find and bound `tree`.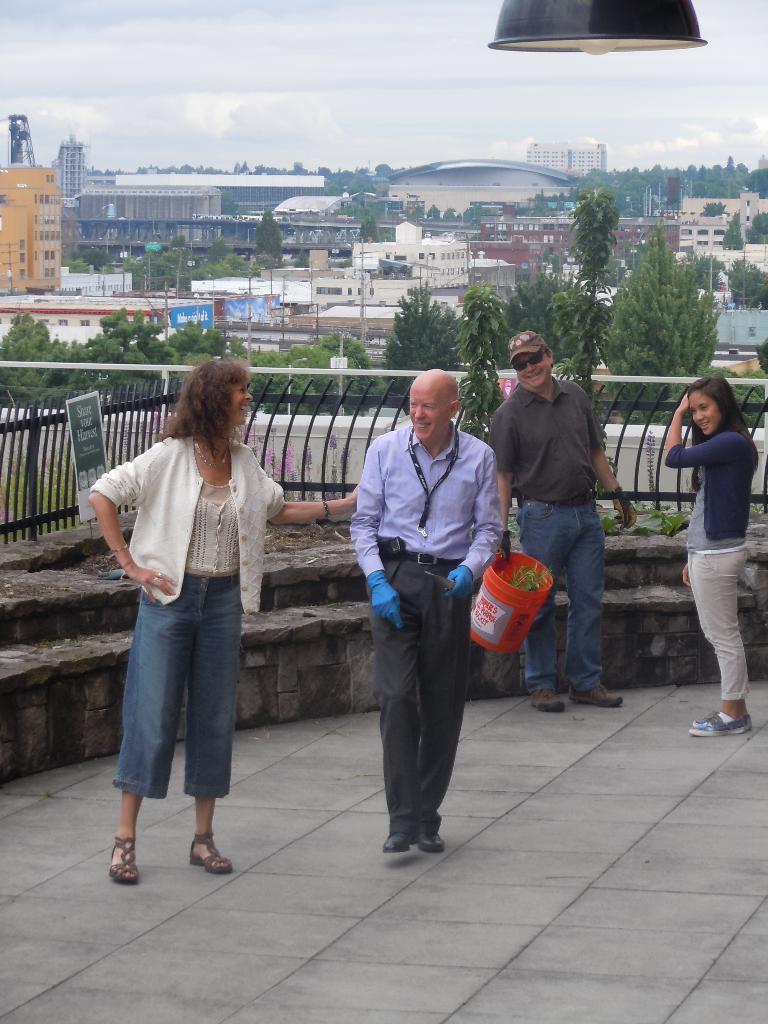
Bound: {"x1": 117, "y1": 249, "x2": 200, "y2": 298}.
